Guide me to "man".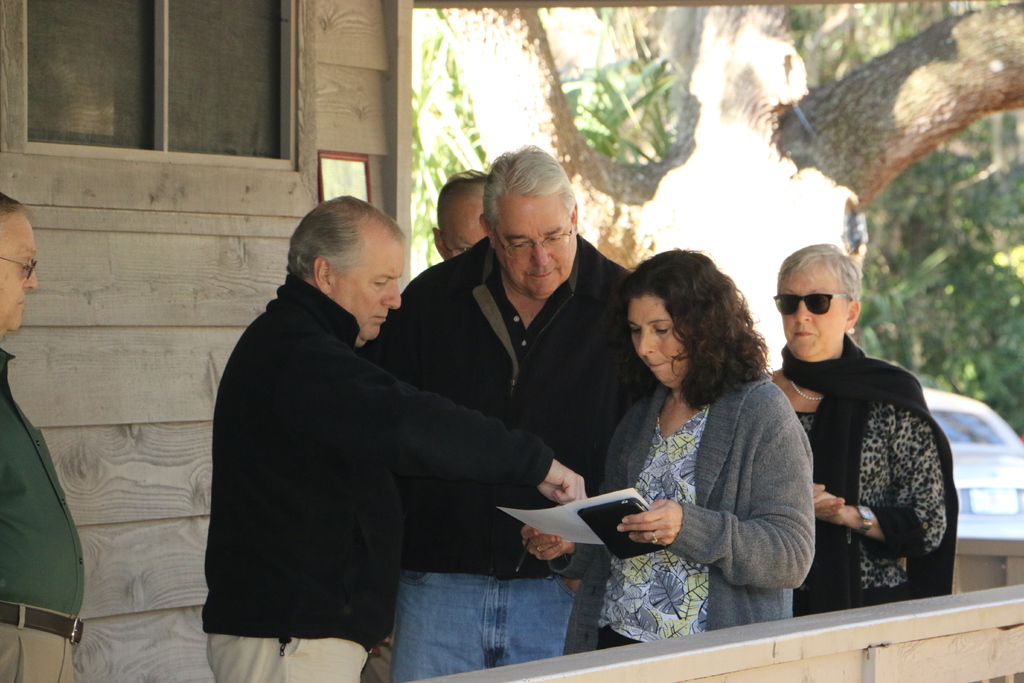
Guidance: Rect(0, 191, 83, 682).
